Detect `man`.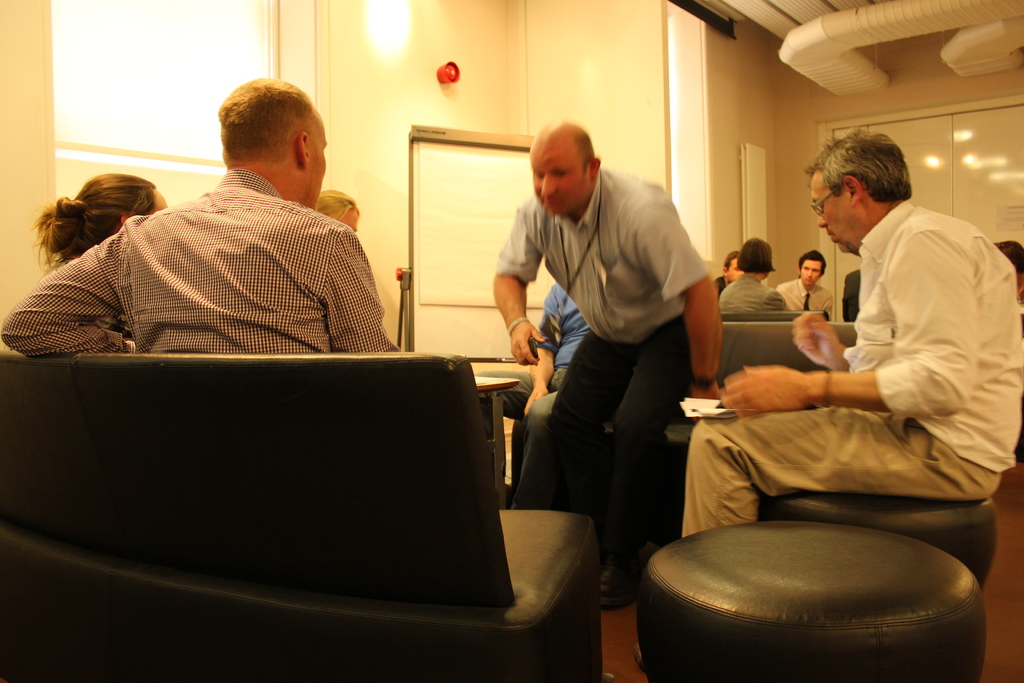
Detected at <region>716, 235, 787, 314</region>.
